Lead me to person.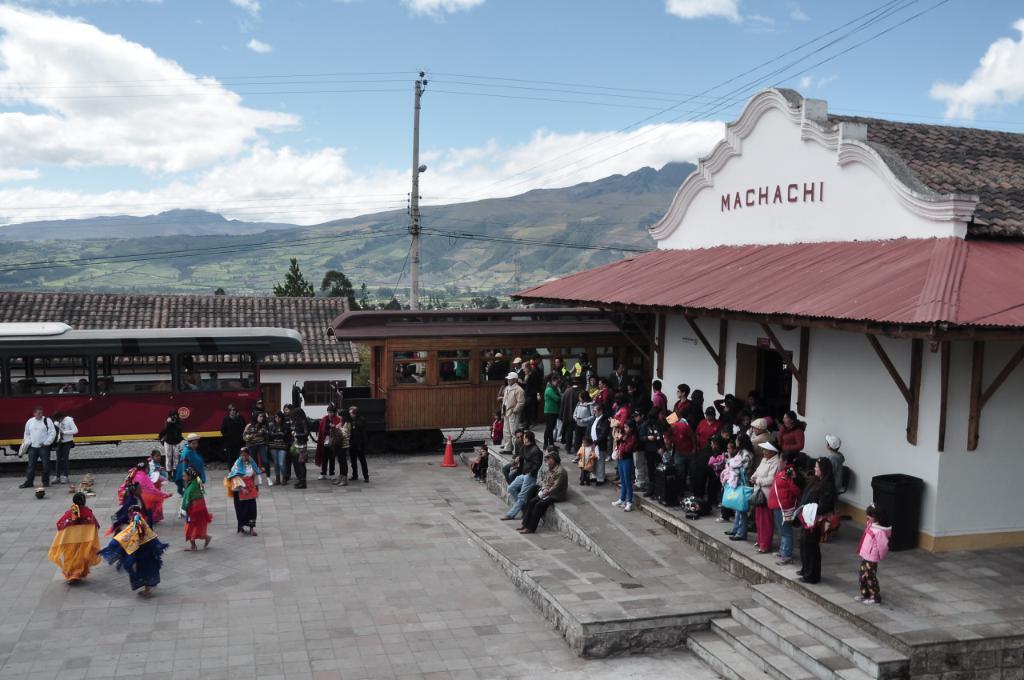
Lead to box=[75, 377, 90, 397].
